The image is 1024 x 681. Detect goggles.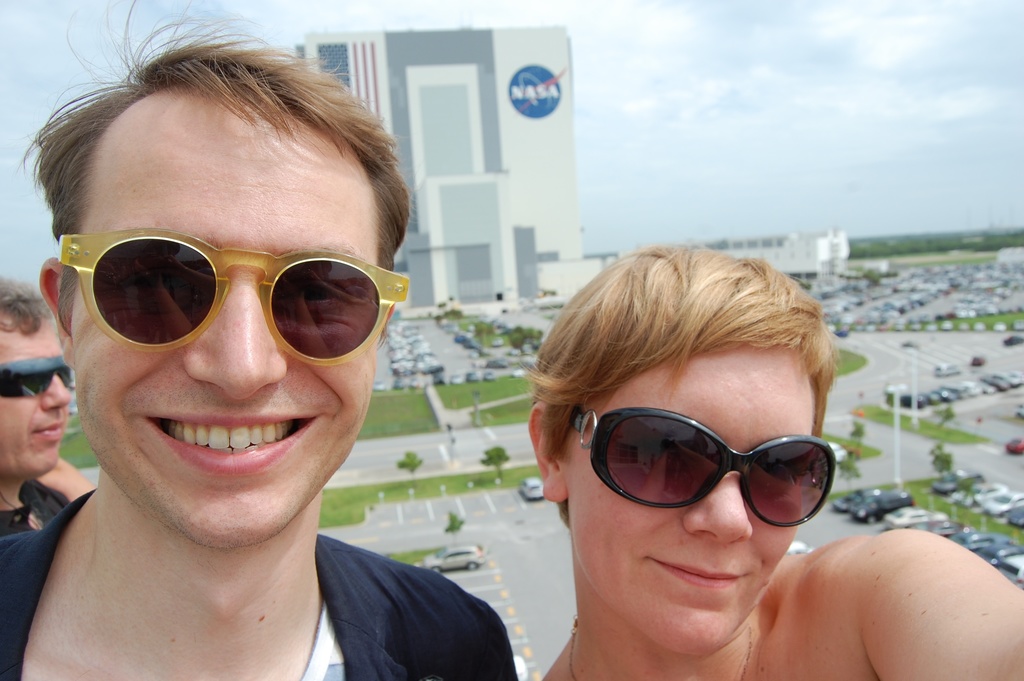
Detection: [x1=566, y1=407, x2=834, y2=527].
